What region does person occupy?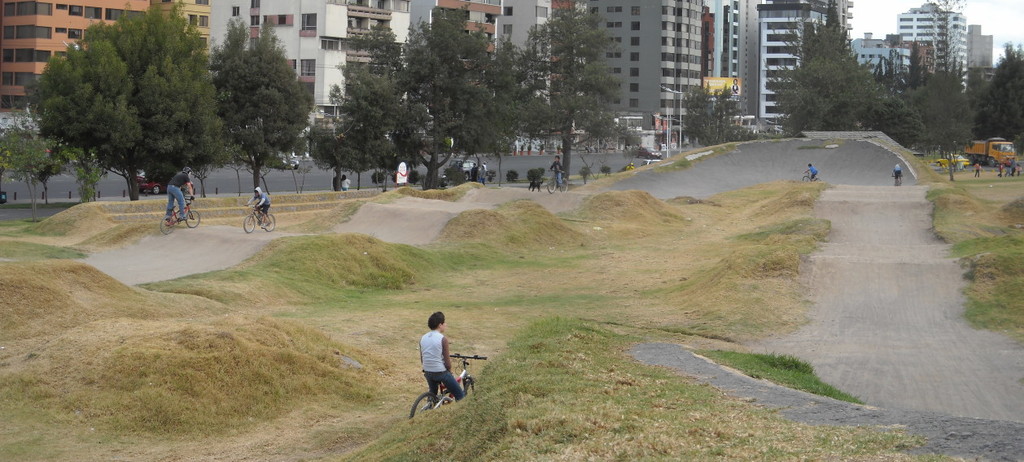
rect(337, 171, 350, 194).
